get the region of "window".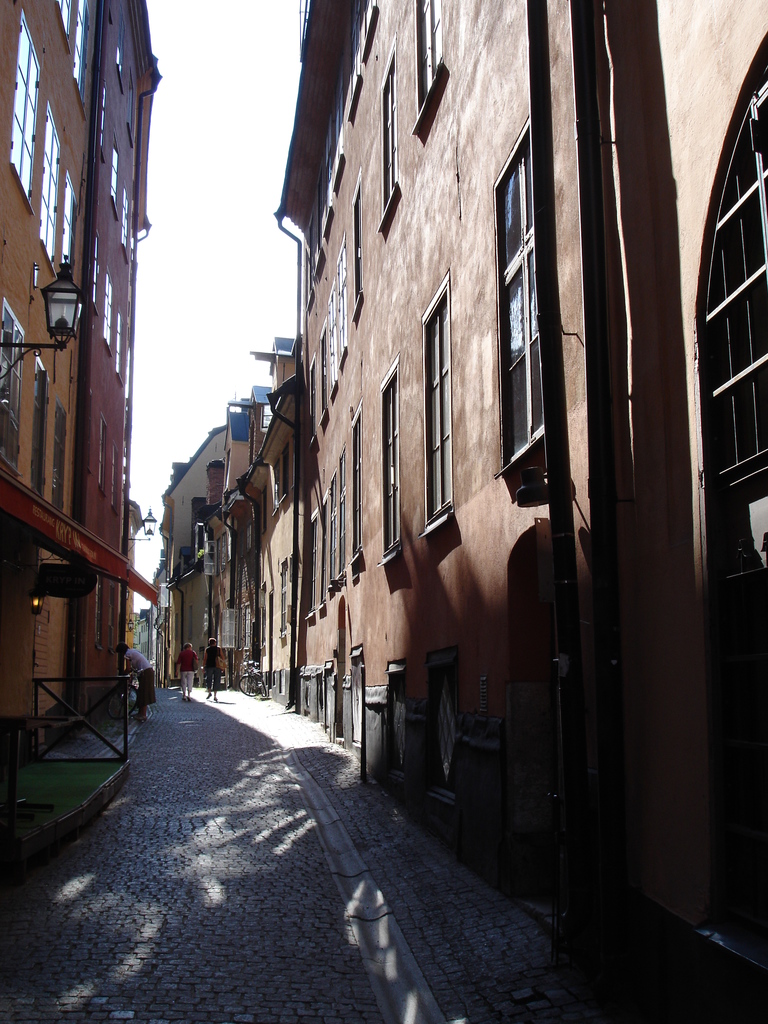
l=353, t=404, r=367, b=575.
